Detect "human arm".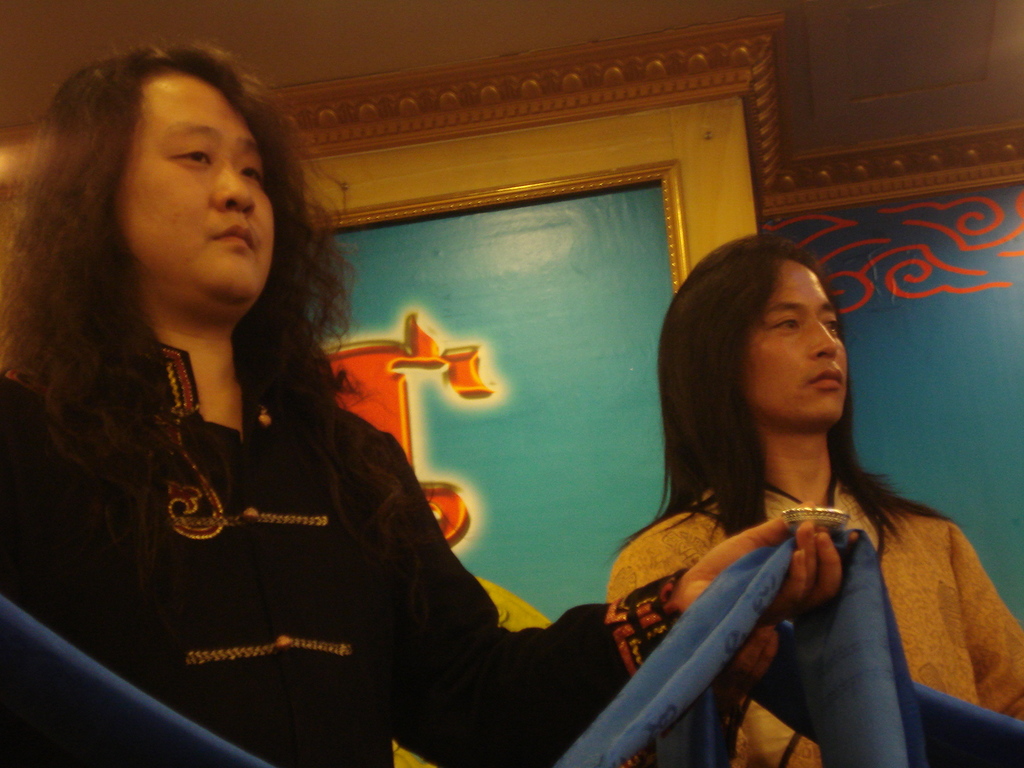
Detected at (left=0, top=380, right=76, bottom=767).
